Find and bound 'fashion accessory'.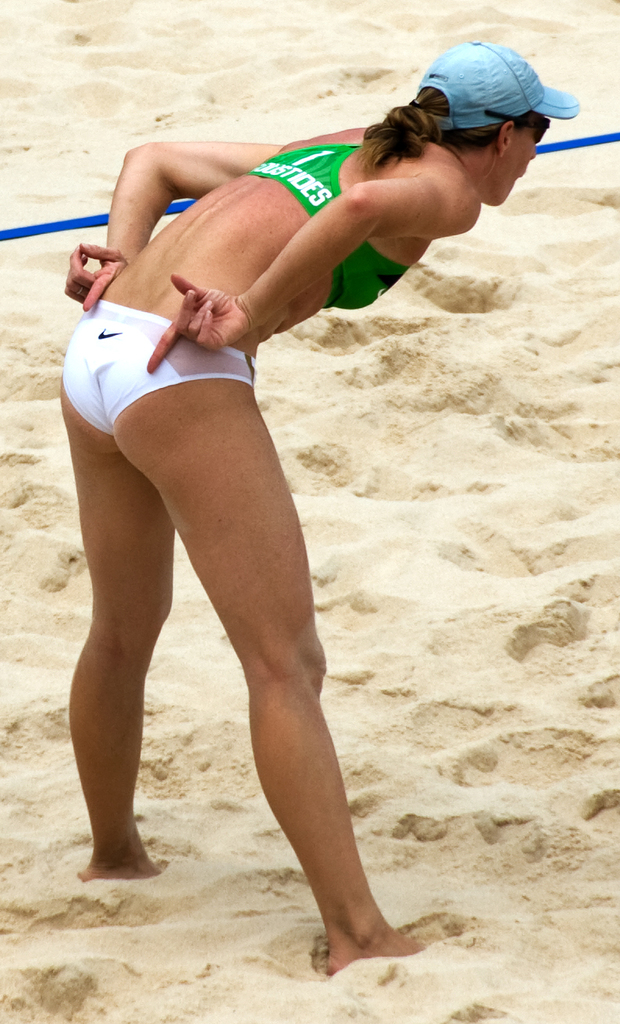
Bound: (412,39,582,130).
